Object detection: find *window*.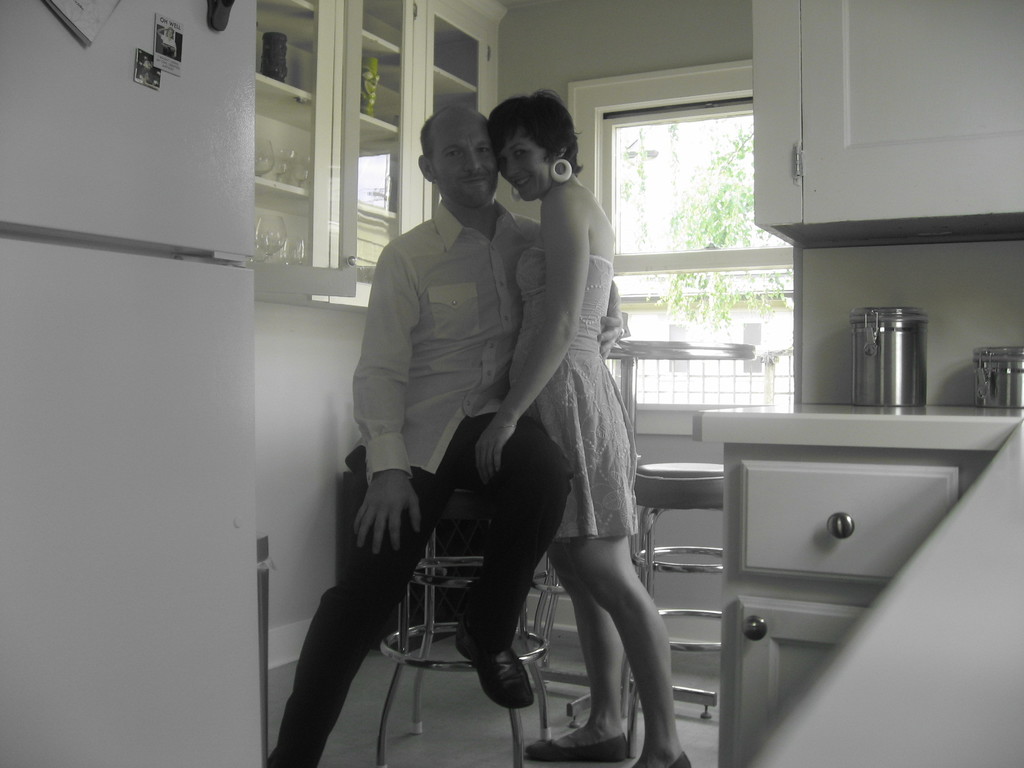
box=[559, 60, 806, 415].
